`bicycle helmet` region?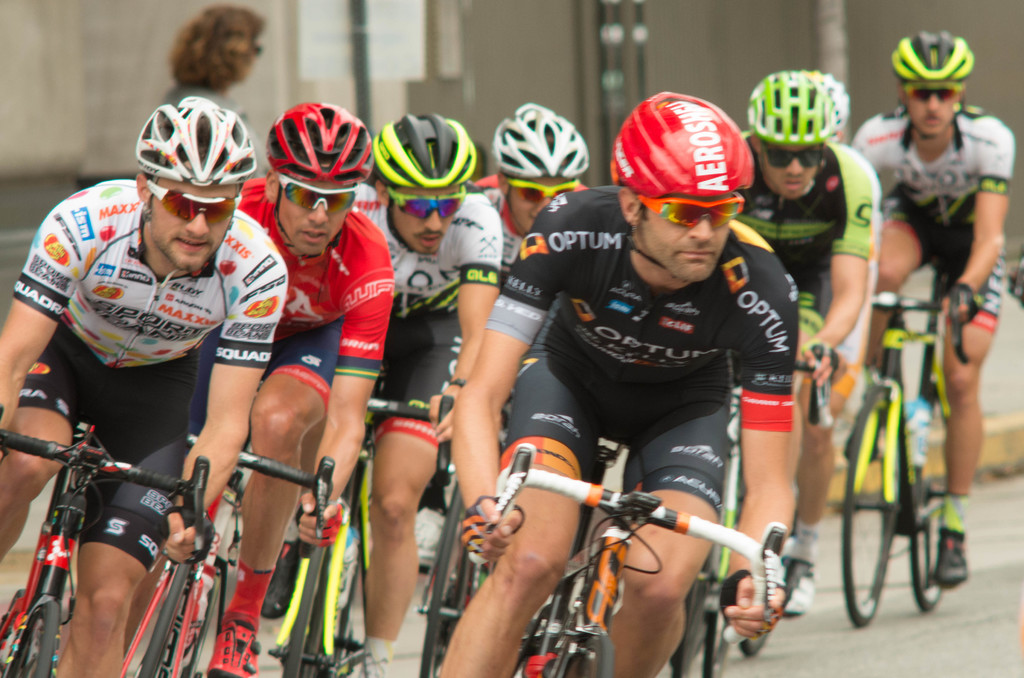
(139, 93, 254, 179)
